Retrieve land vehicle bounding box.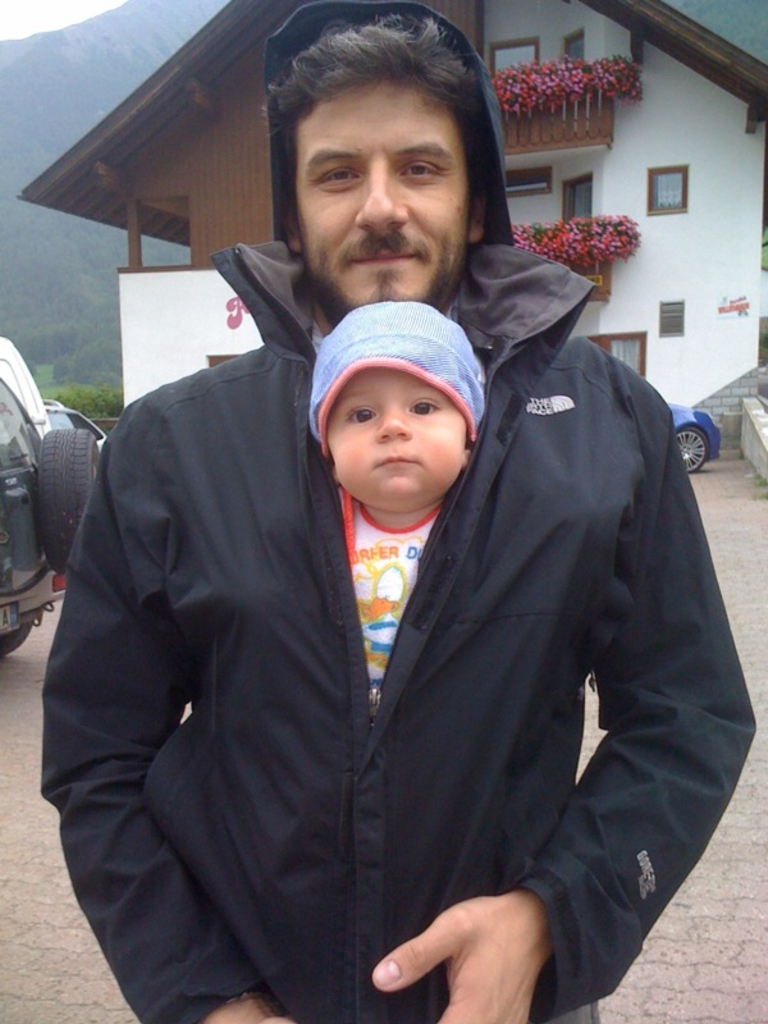
Bounding box: (left=42, top=394, right=114, bottom=457).
